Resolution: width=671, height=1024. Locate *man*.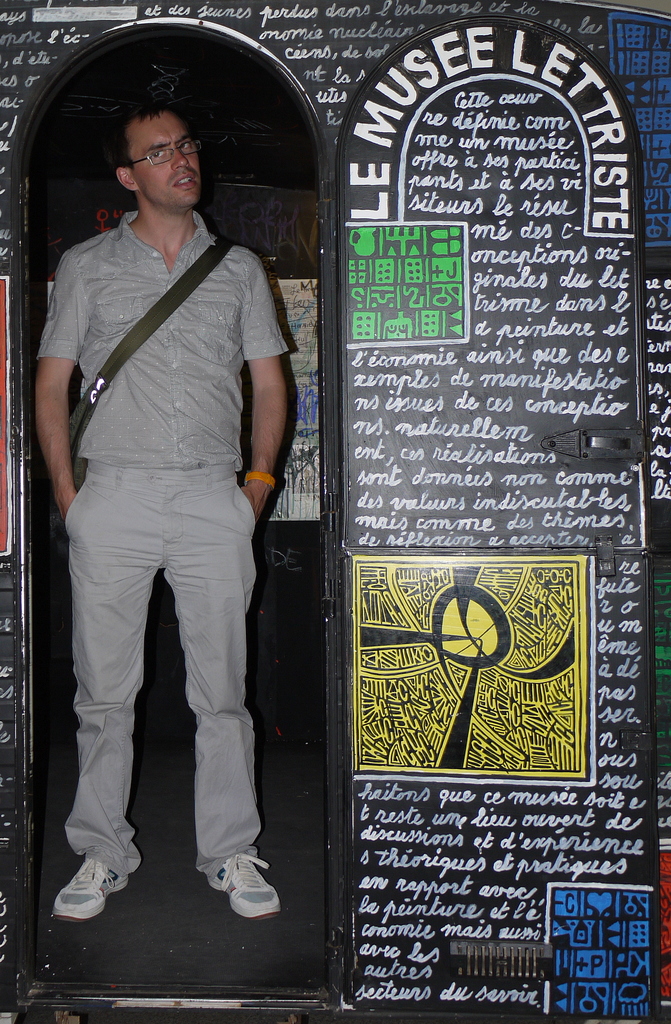
x1=48, y1=63, x2=329, y2=918.
